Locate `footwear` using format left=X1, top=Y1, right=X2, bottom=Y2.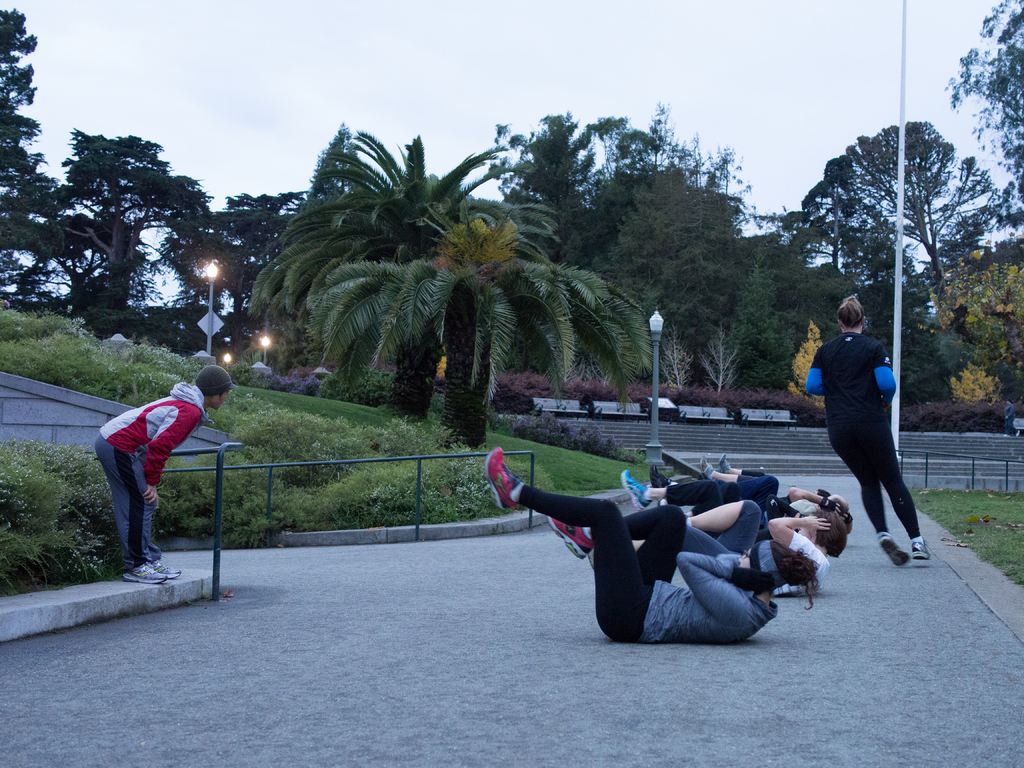
left=906, top=540, right=928, bottom=559.
